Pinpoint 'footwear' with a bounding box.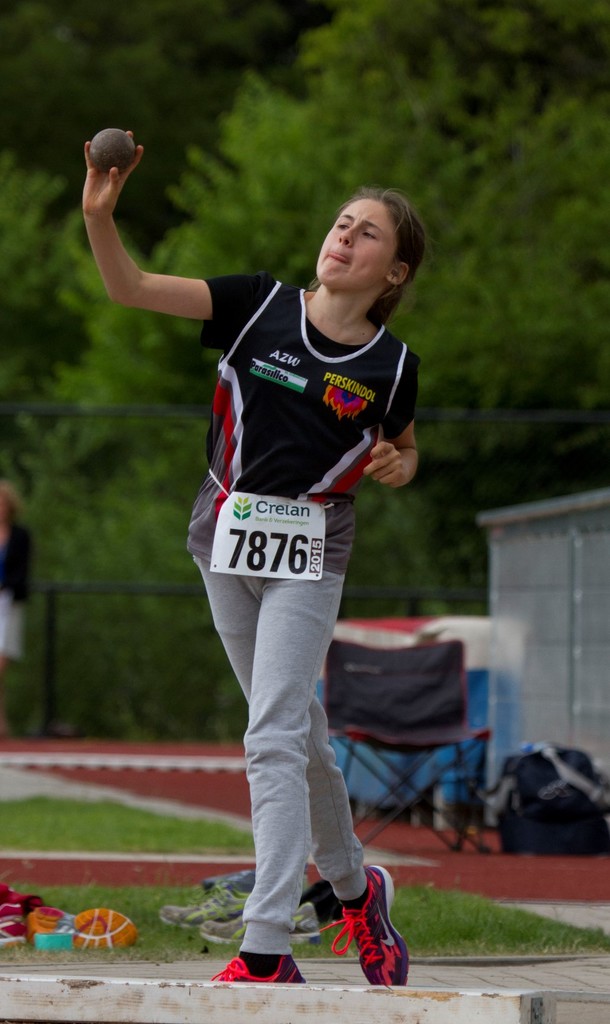
box(314, 867, 419, 989).
